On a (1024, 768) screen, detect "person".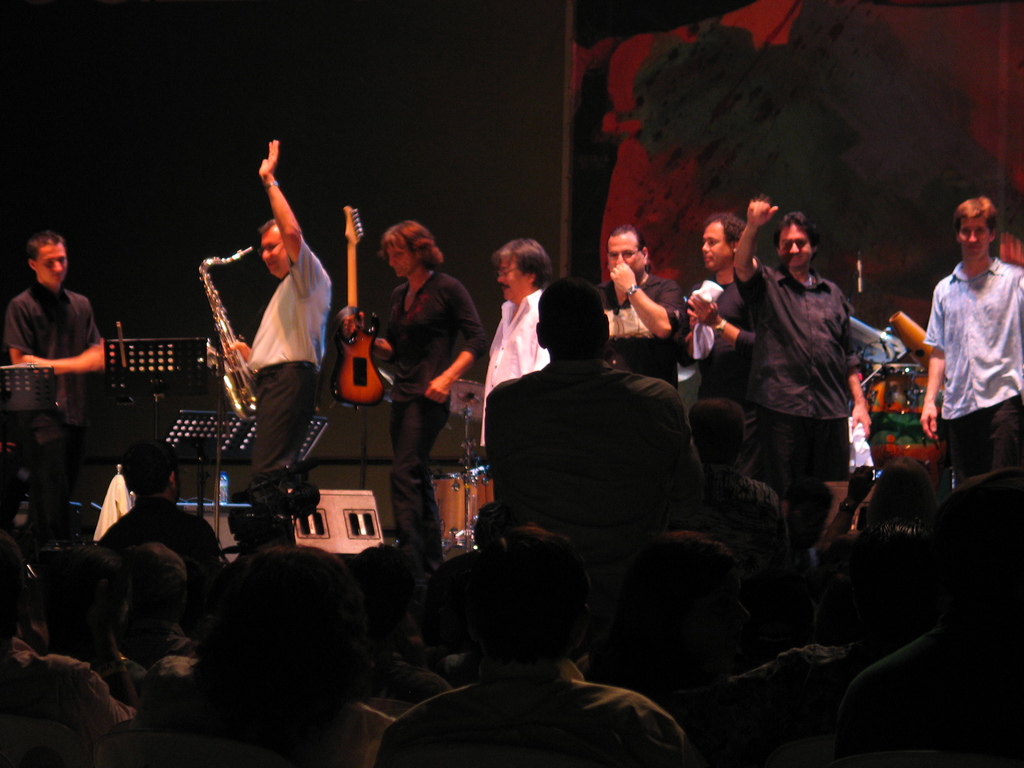
select_region(198, 118, 340, 552).
